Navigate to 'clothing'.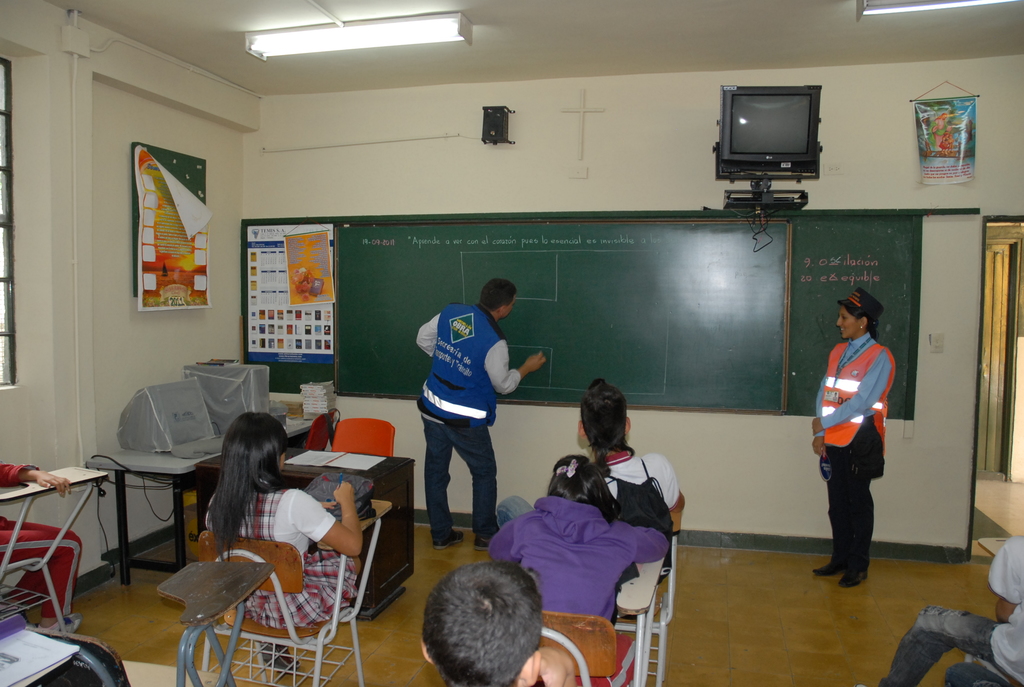
Navigation target: (left=415, top=304, right=518, bottom=537).
